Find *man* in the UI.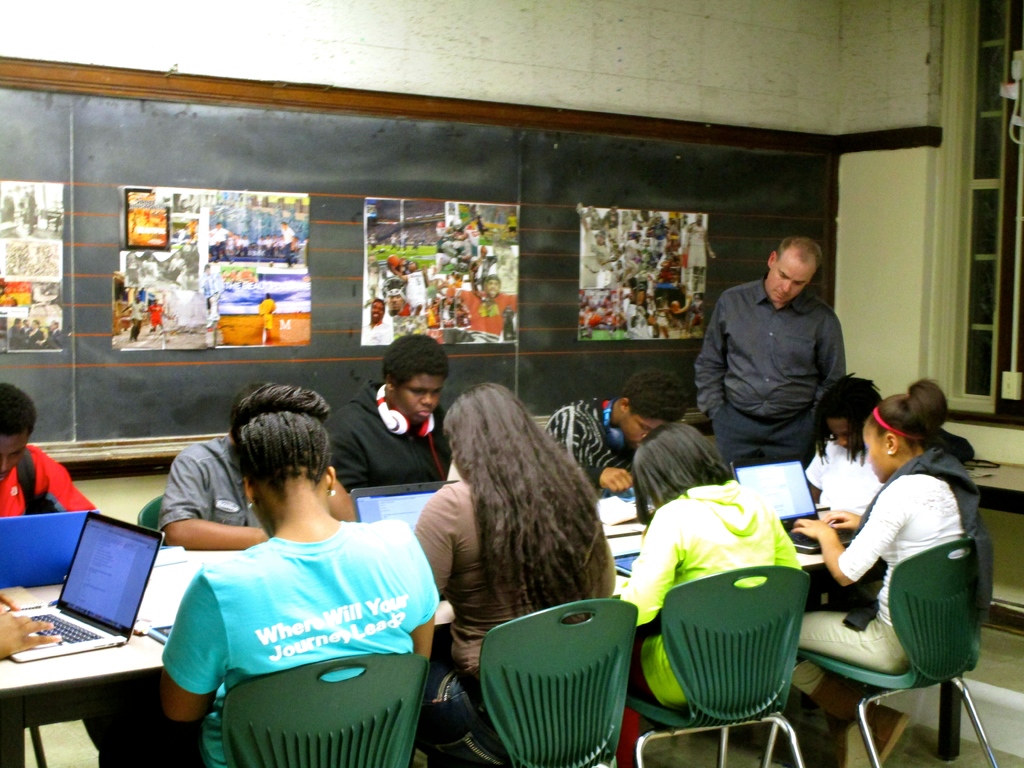
UI element at bbox(8, 316, 31, 349).
